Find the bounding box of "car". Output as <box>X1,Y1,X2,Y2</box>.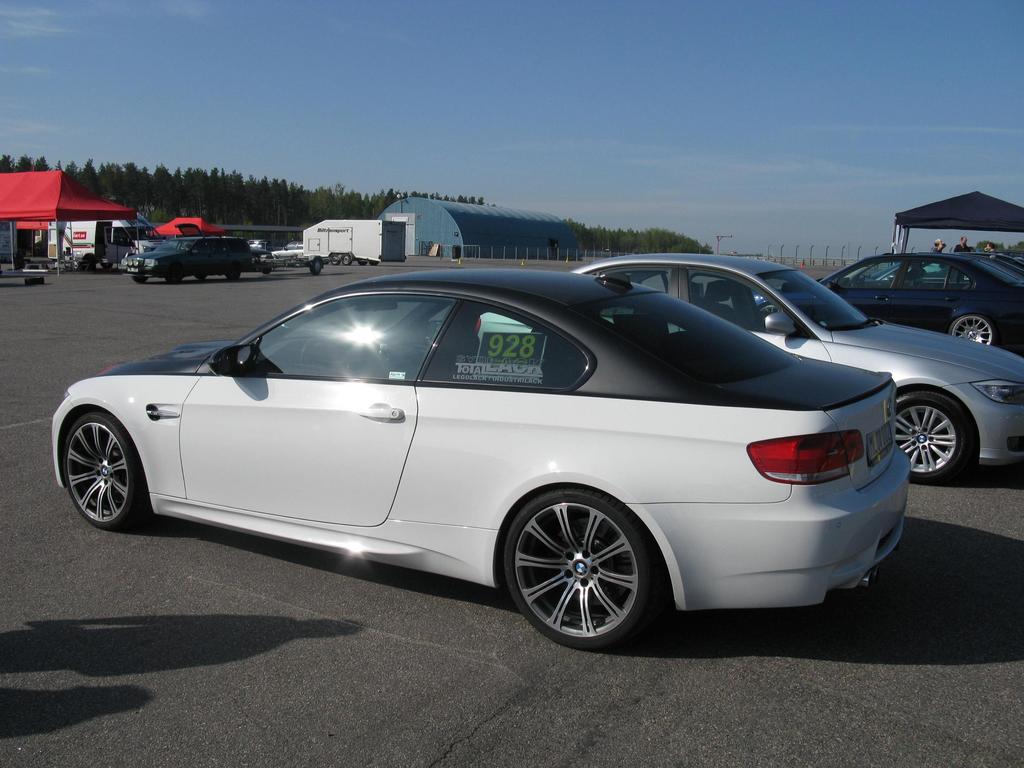
<box>271,241,304,257</box>.
